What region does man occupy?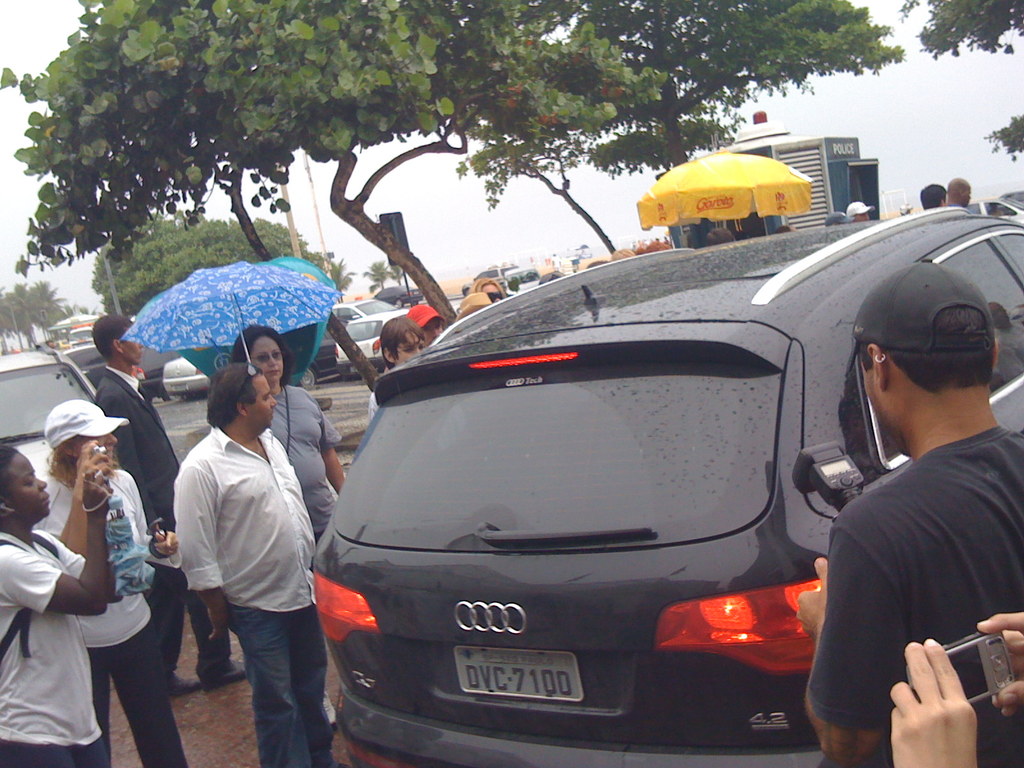
<box>795,262,1023,767</box>.
